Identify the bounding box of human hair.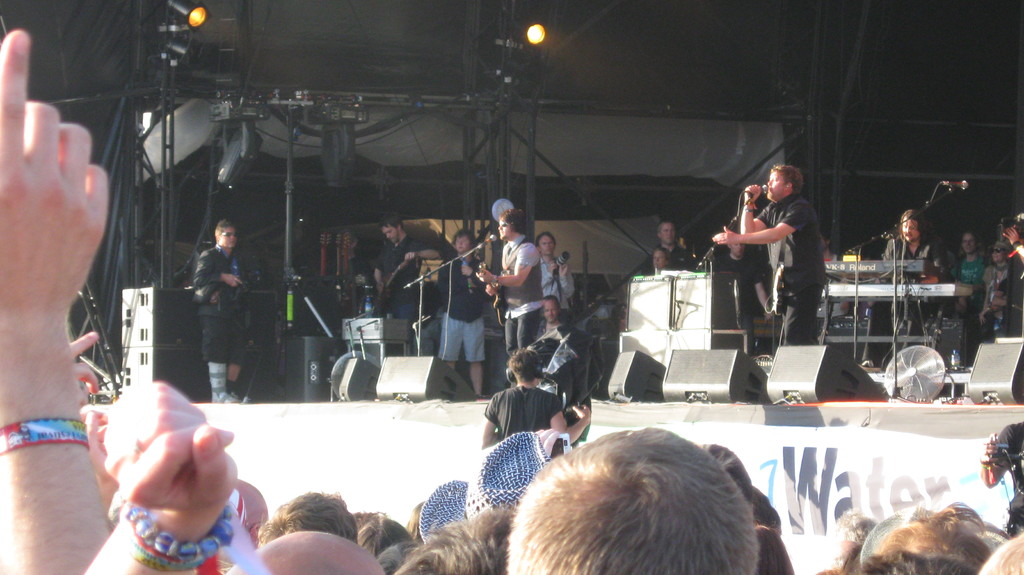
bbox=(454, 229, 477, 252).
